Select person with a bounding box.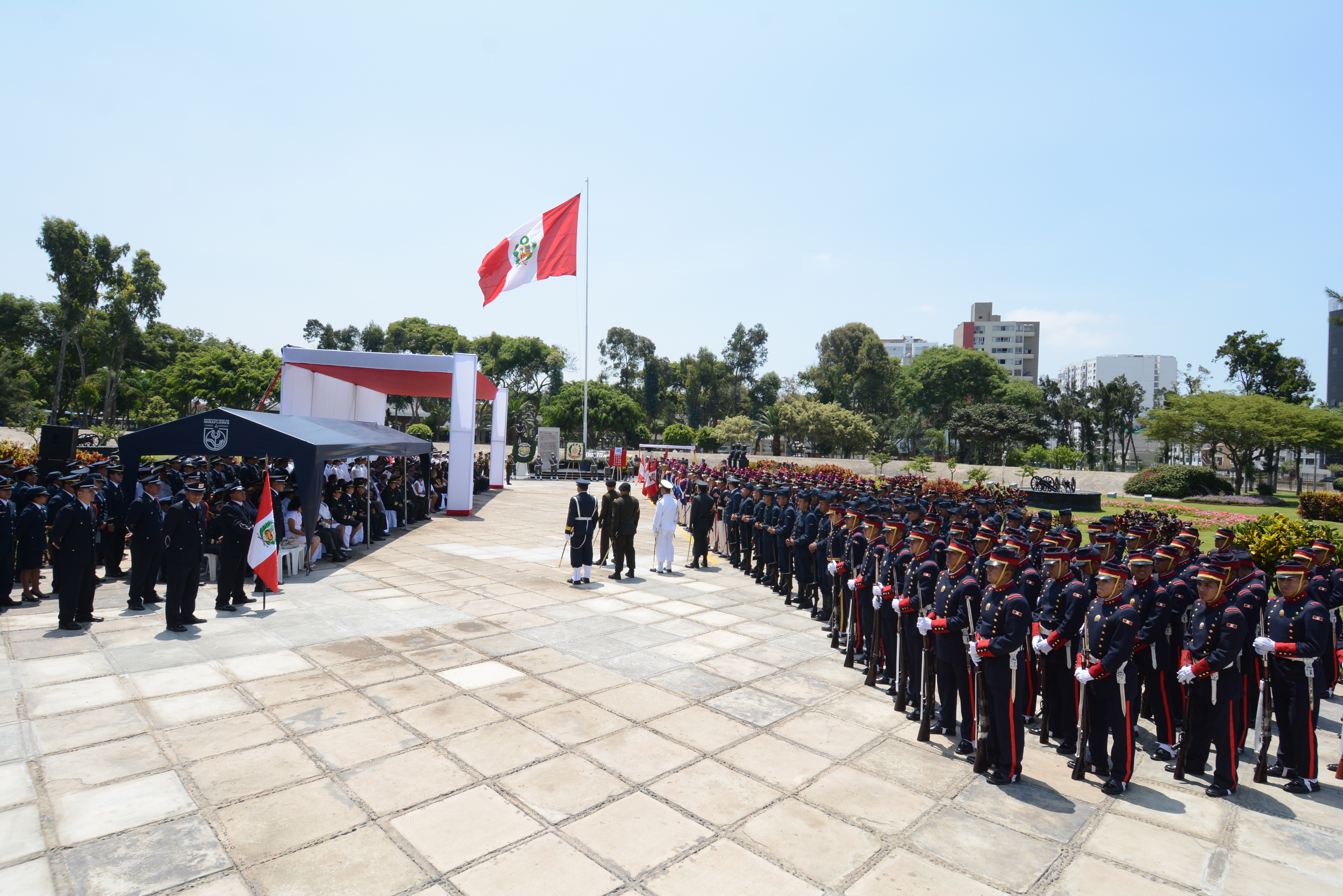
{"x1": 289, "y1": 163, "x2": 308, "y2": 235}.
